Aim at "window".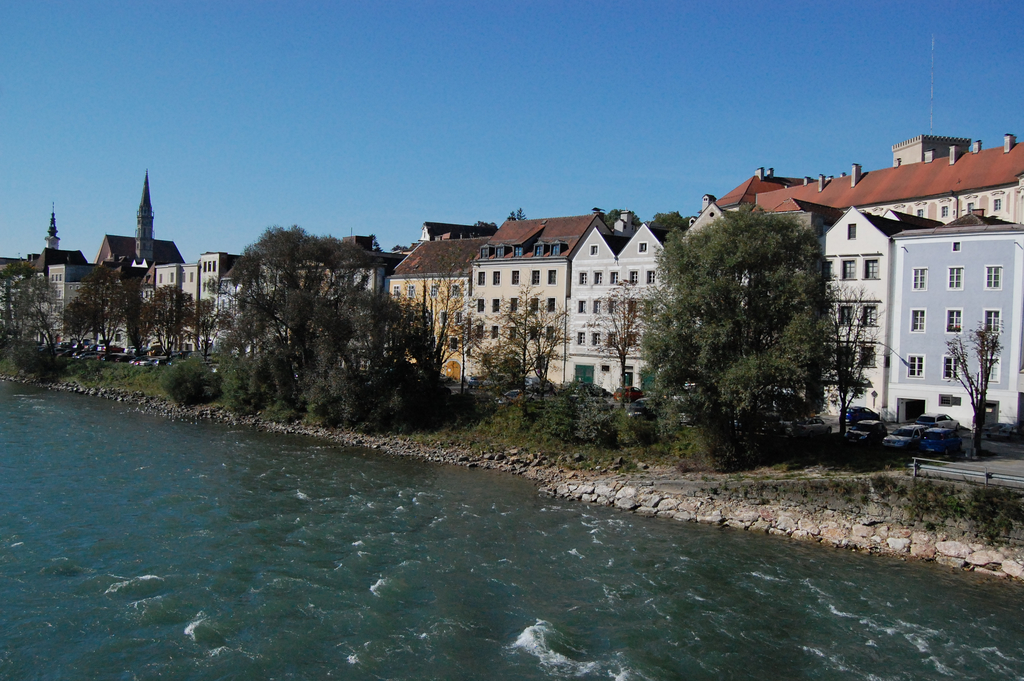
Aimed at locate(822, 263, 832, 277).
